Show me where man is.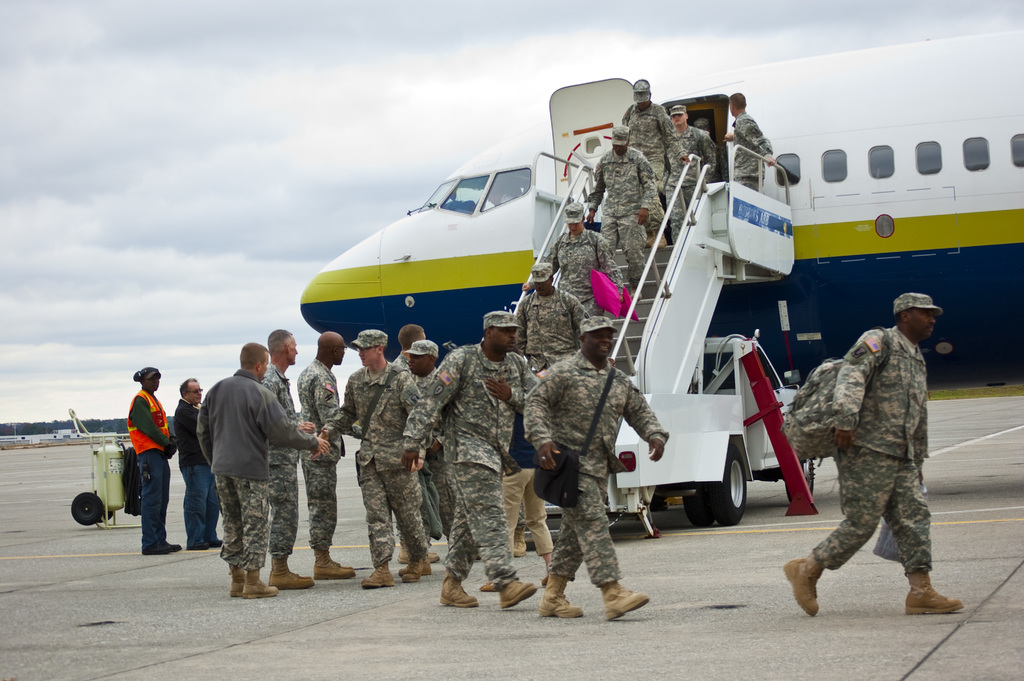
man is at {"x1": 403, "y1": 338, "x2": 447, "y2": 560}.
